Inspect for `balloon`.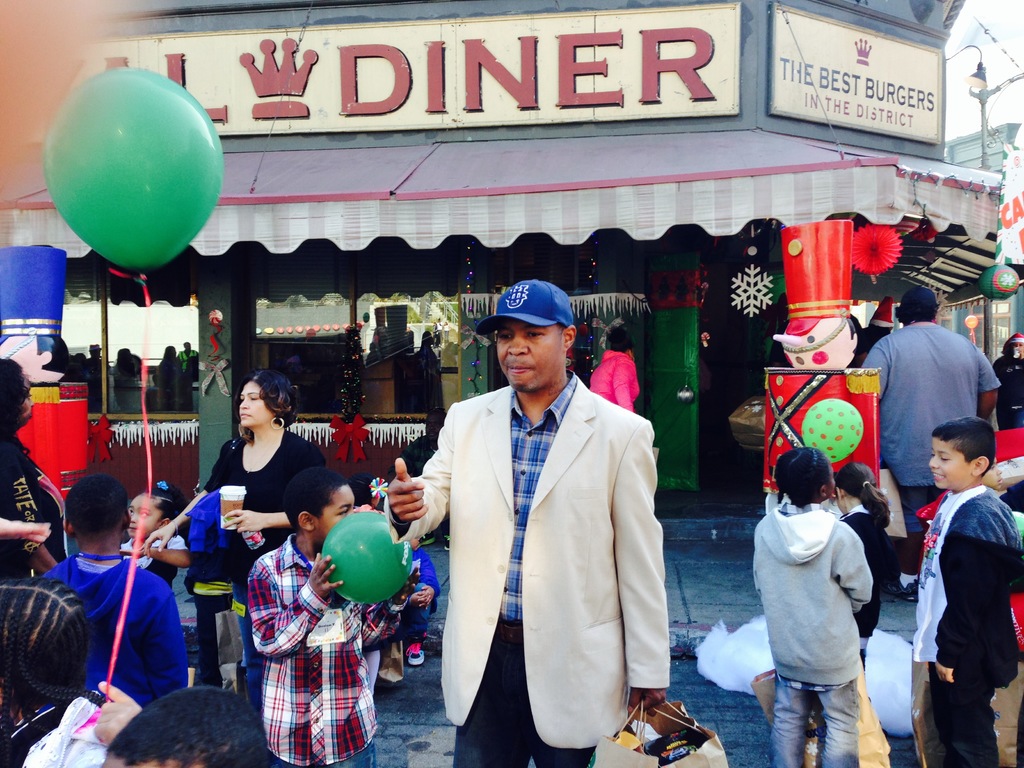
Inspection: [316, 506, 413, 605].
